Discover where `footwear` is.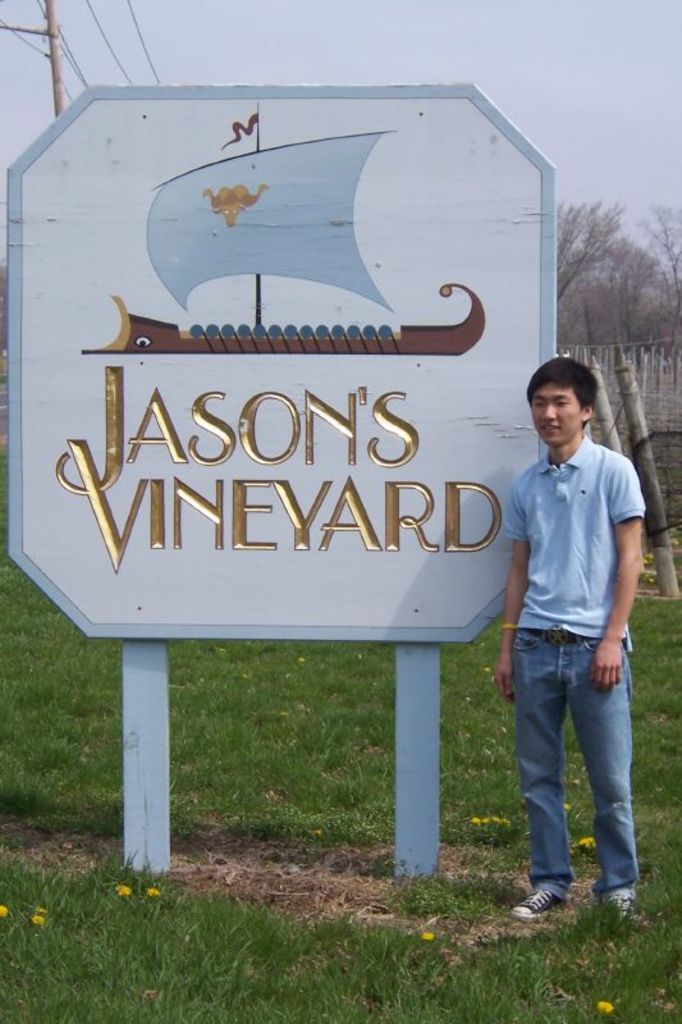
Discovered at <bbox>512, 882, 563, 918</bbox>.
